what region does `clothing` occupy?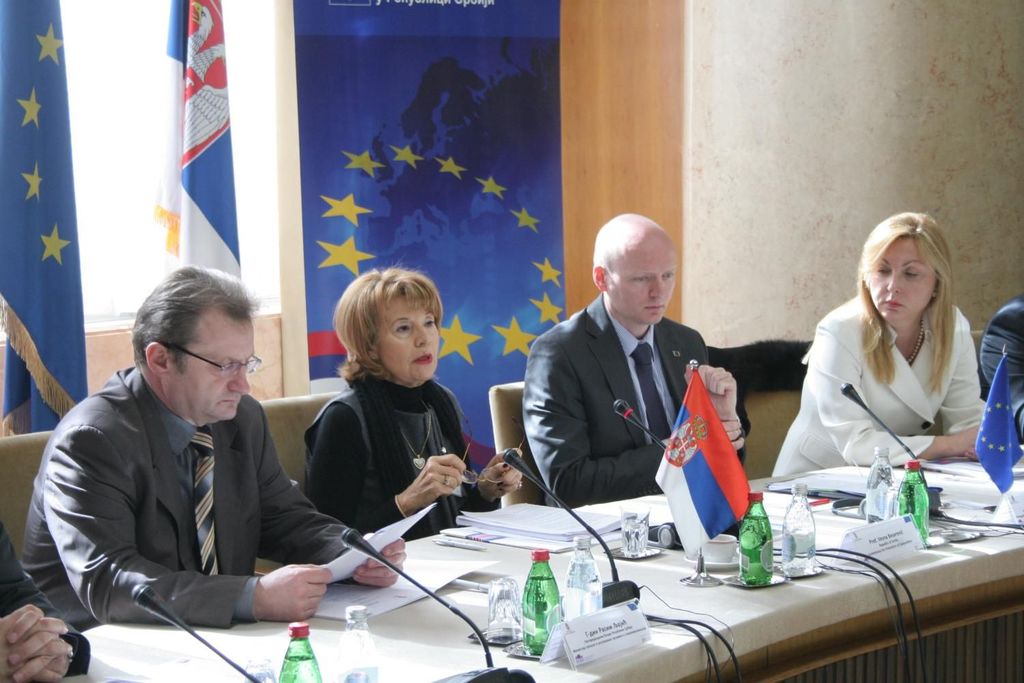
[783,283,992,496].
